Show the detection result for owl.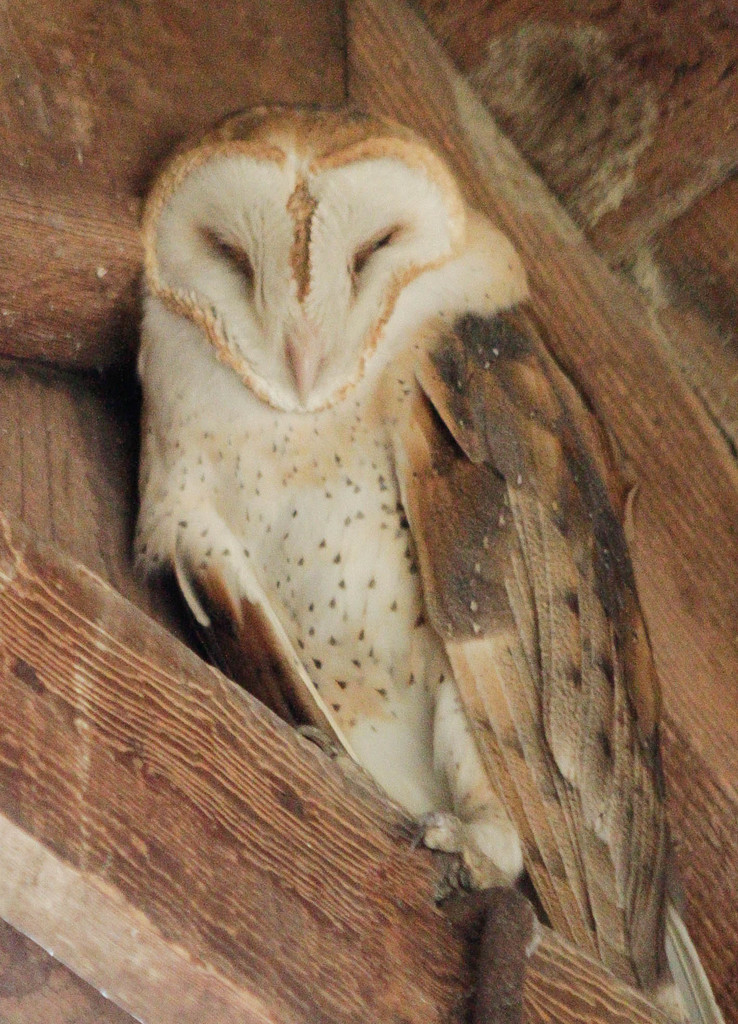
[122,101,733,1023].
